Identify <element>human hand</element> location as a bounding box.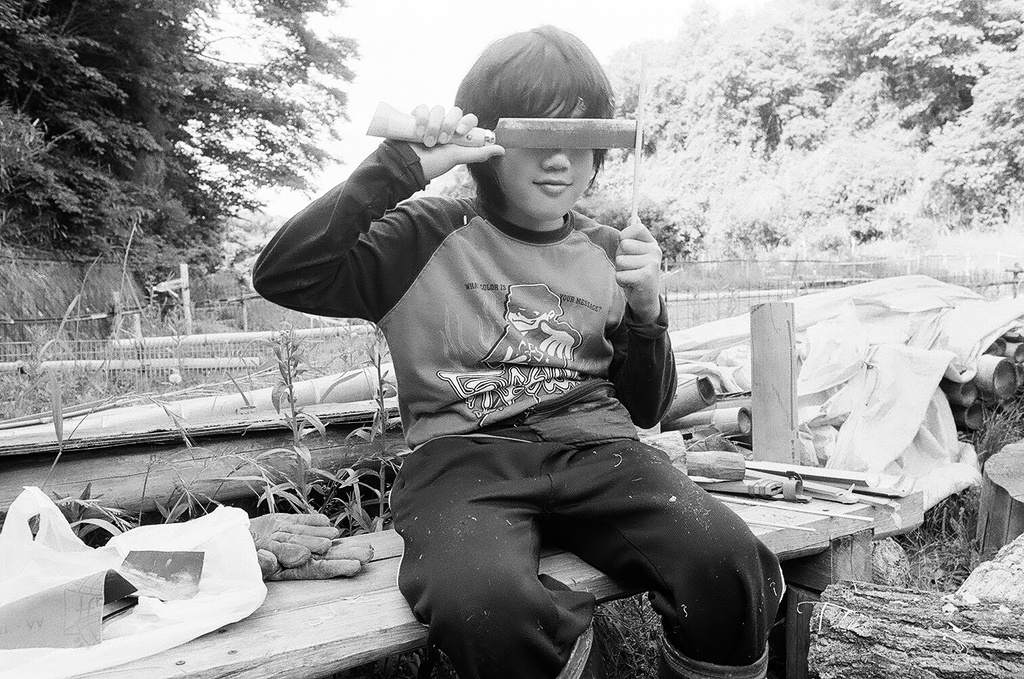
402,100,506,180.
